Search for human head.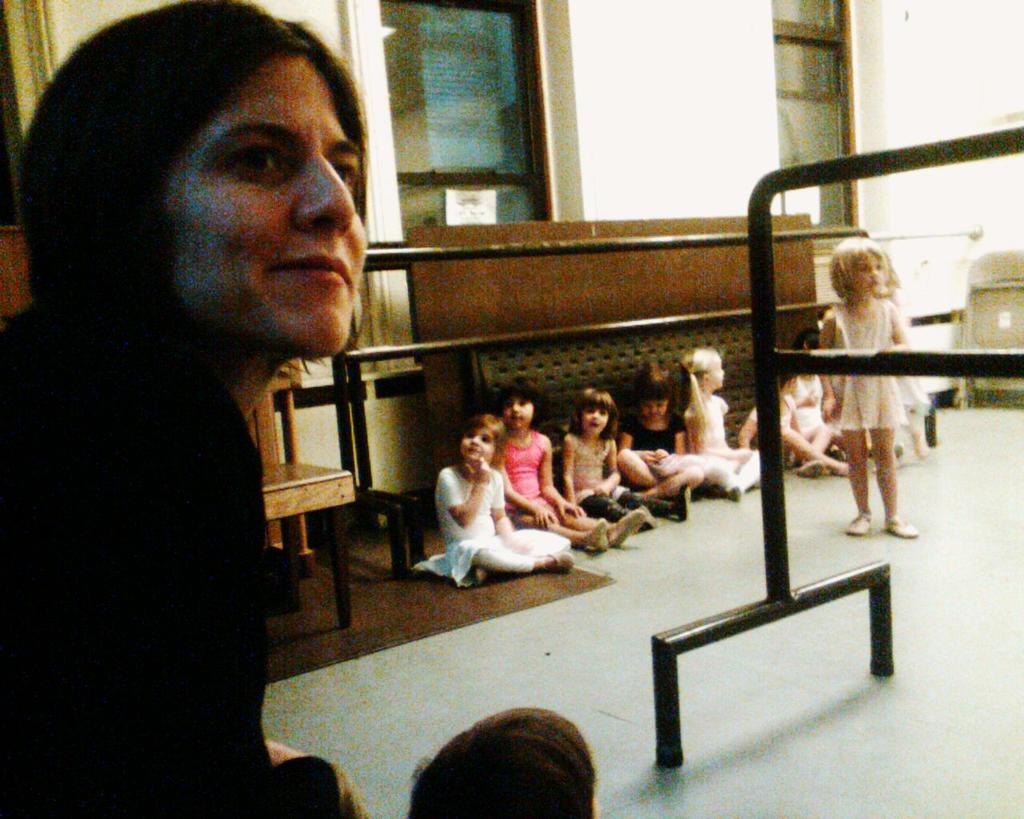
Found at x1=635, y1=364, x2=673, y2=425.
